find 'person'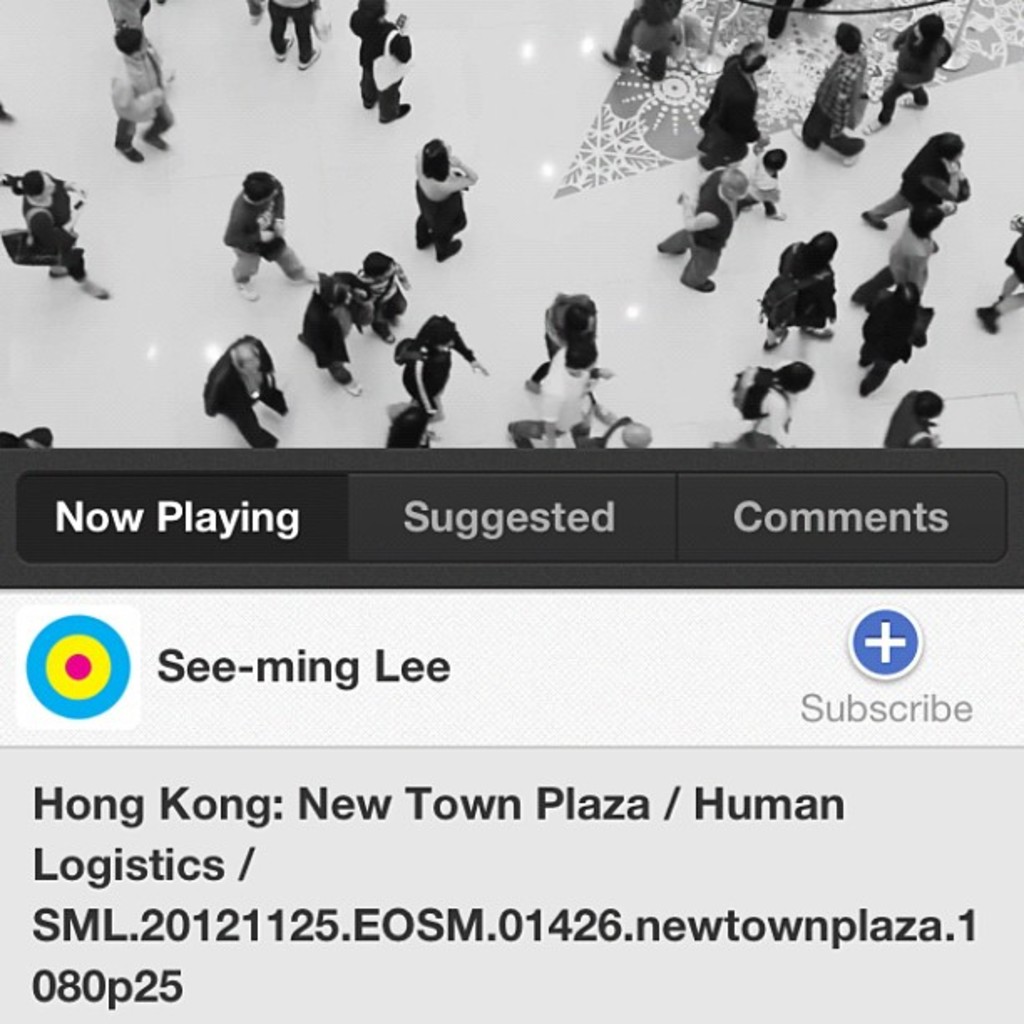
196 328 289 453
